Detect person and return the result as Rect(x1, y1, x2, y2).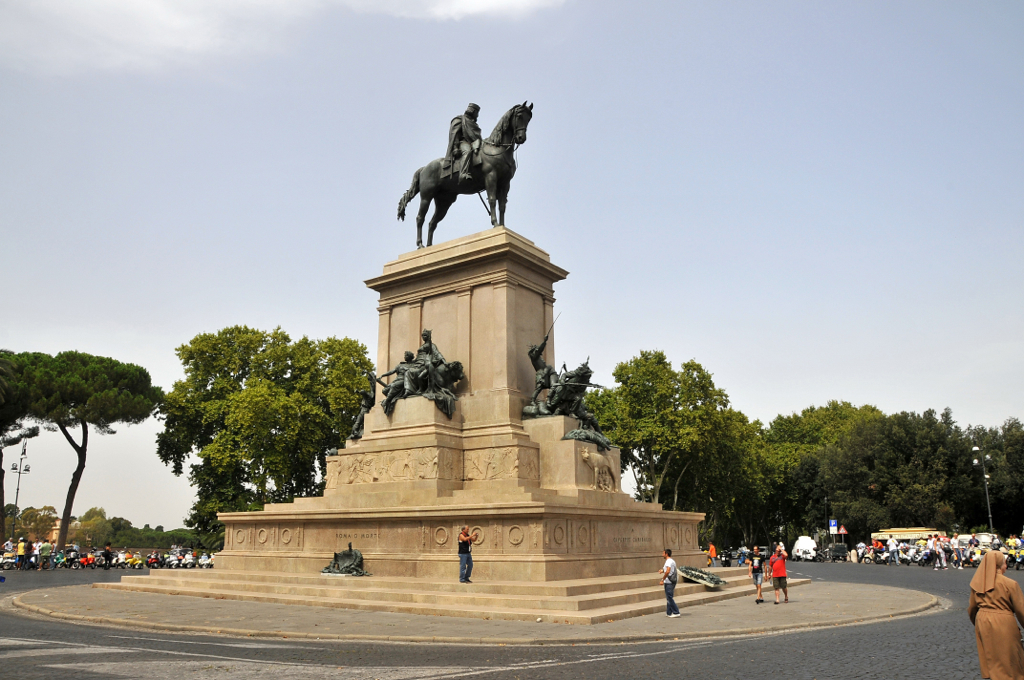
Rect(734, 544, 750, 568).
